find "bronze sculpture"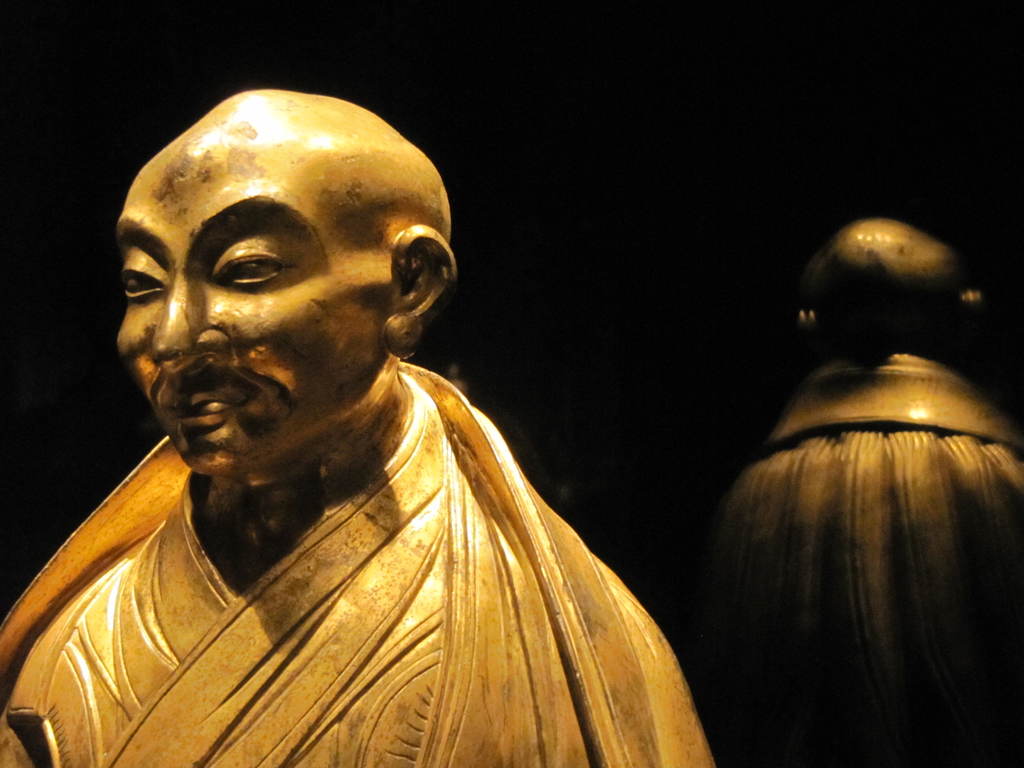
bbox(3, 106, 749, 745)
